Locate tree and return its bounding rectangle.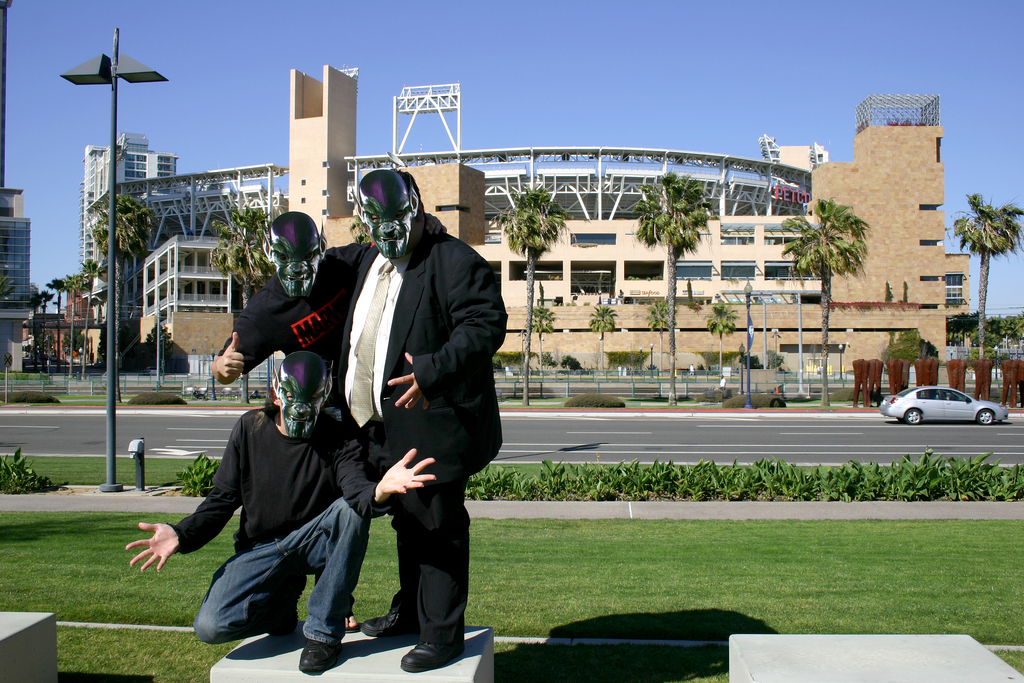
bbox(706, 299, 745, 393).
